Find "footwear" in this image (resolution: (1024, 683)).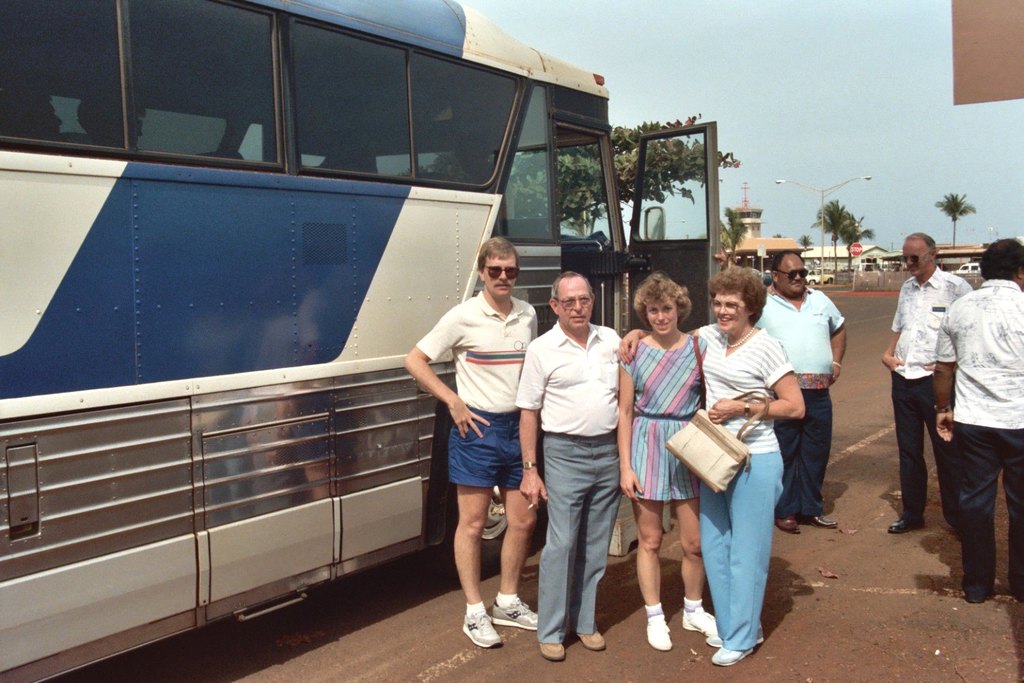
left=538, top=641, right=561, bottom=662.
